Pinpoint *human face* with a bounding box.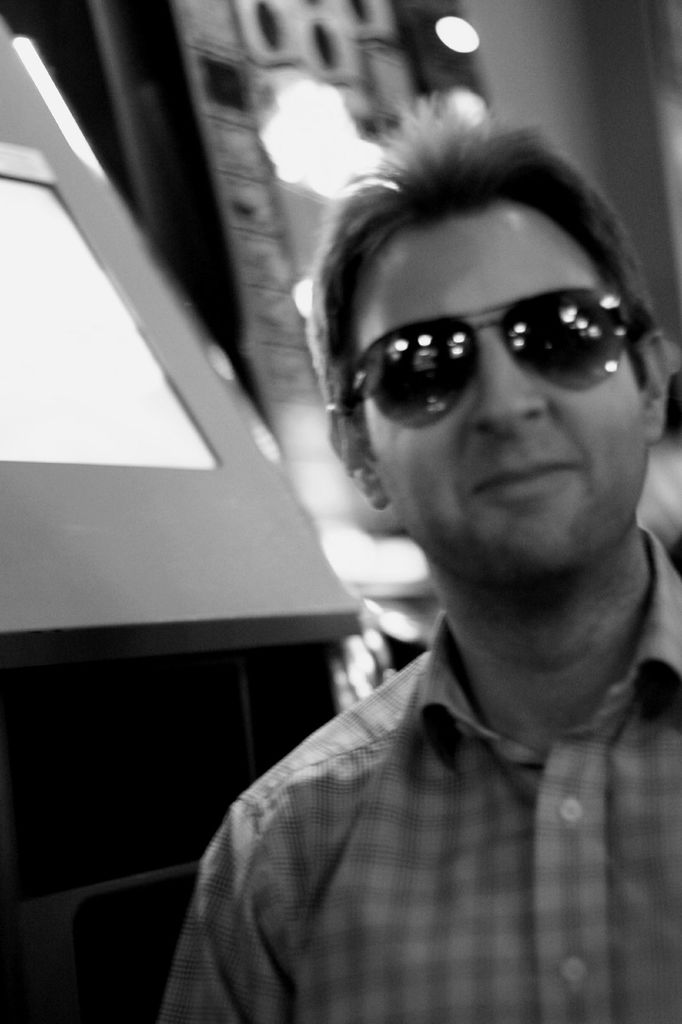
left=352, top=207, right=640, bottom=570.
